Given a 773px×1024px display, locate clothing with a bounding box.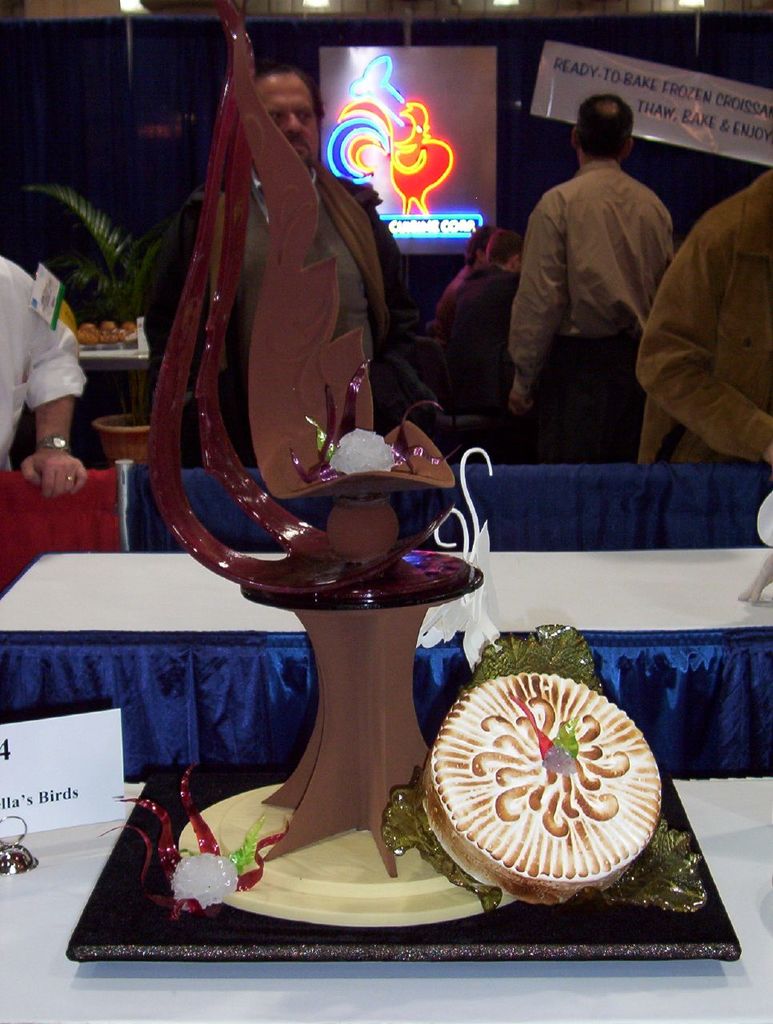
Located: [x1=633, y1=165, x2=772, y2=469].
